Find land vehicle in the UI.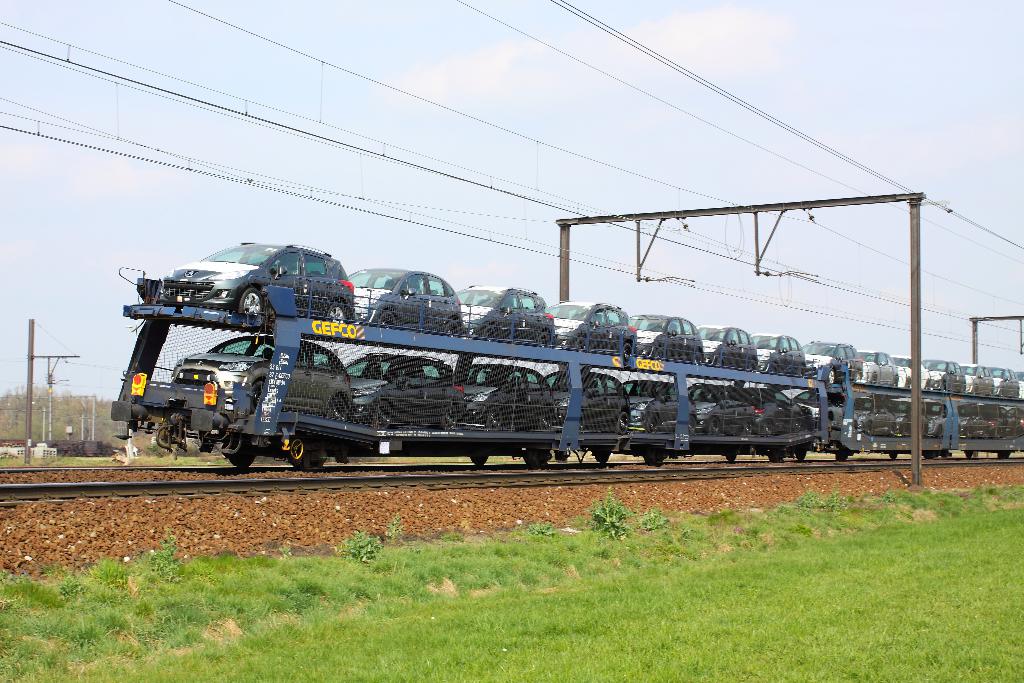
UI element at 852,394,901,438.
